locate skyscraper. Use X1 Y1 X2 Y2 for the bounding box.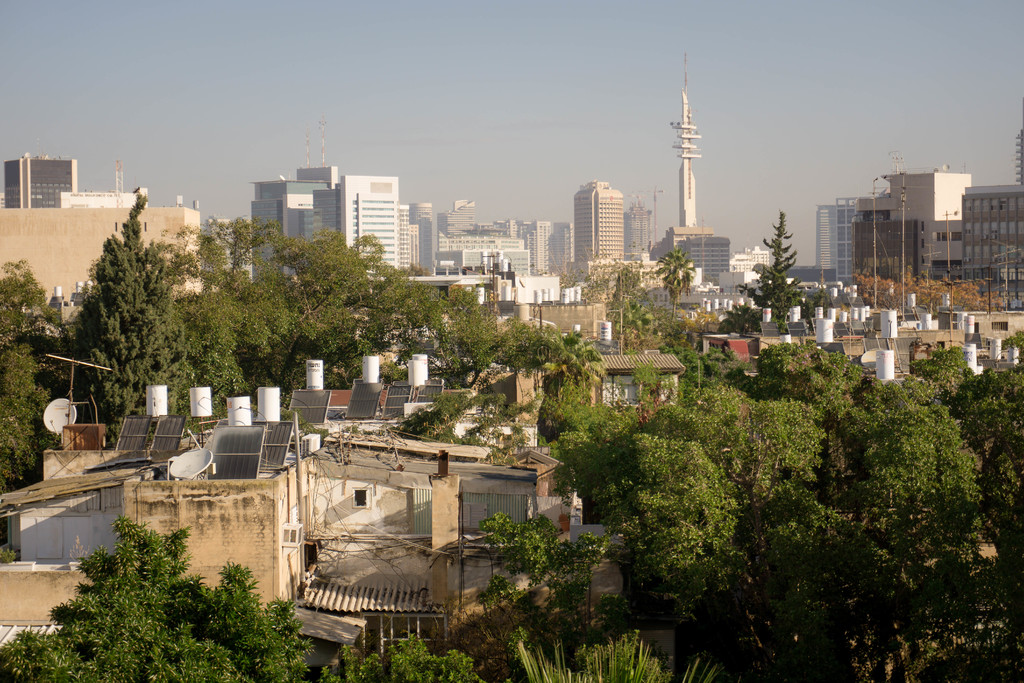
810 188 871 286.
